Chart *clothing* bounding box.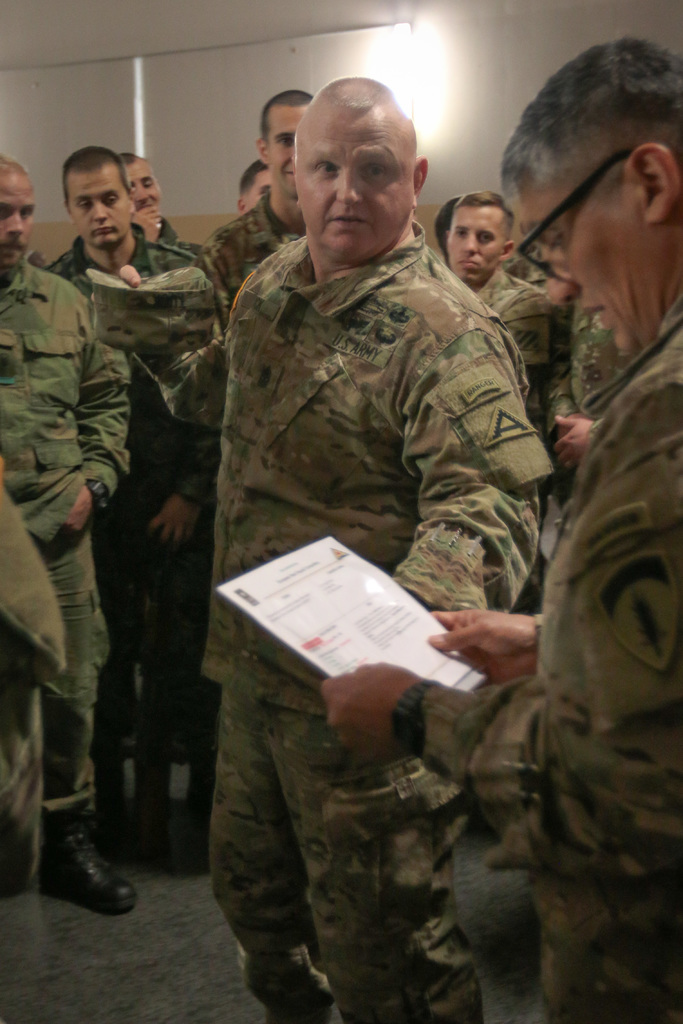
Charted: select_region(419, 304, 682, 1023).
